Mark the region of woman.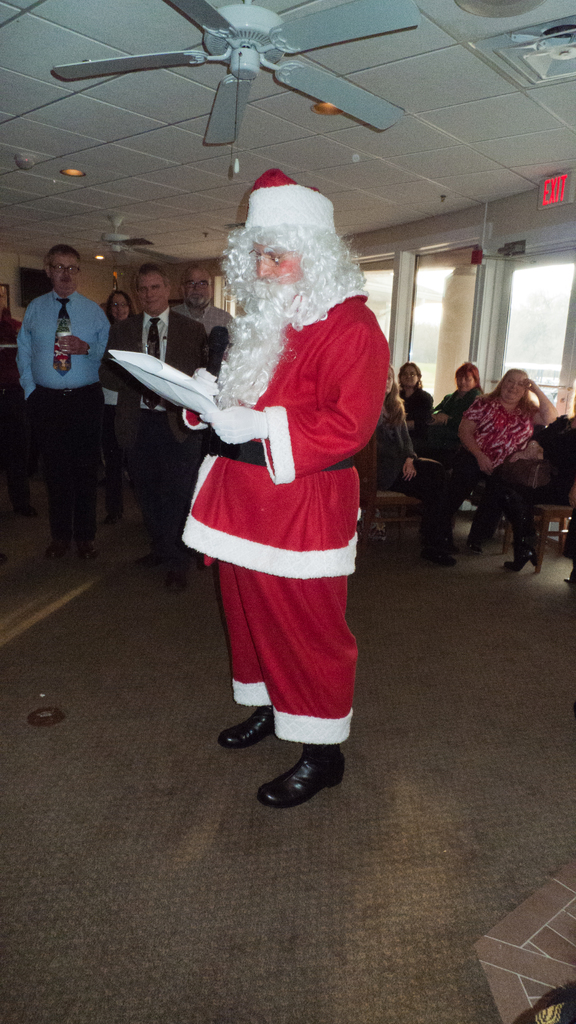
Region: 102 289 137 523.
